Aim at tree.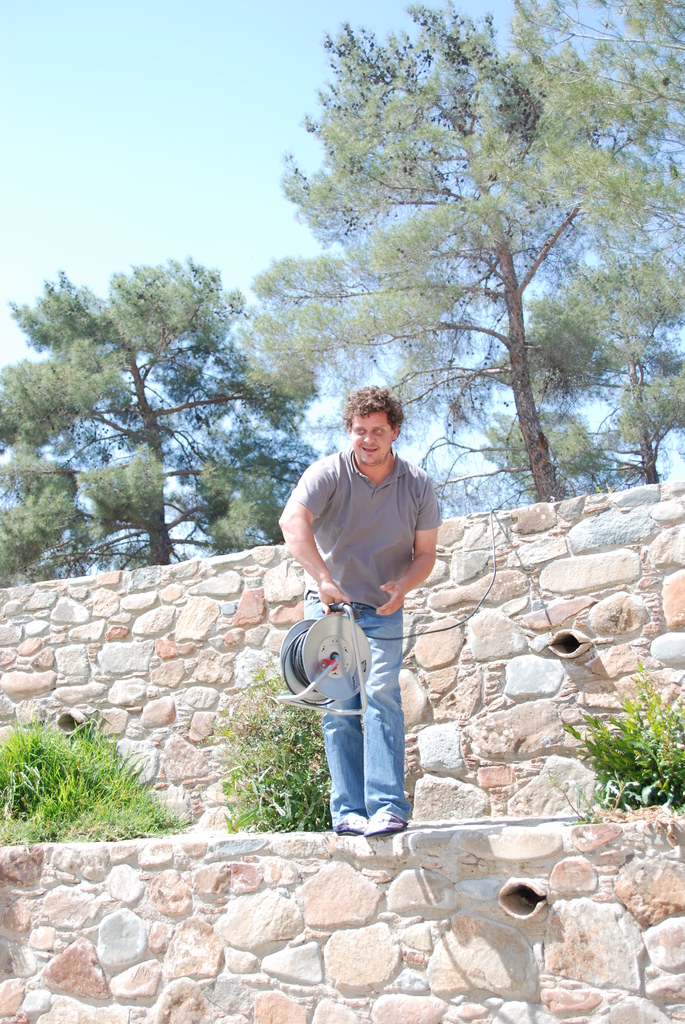
Aimed at detection(295, 48, 636, 507).
